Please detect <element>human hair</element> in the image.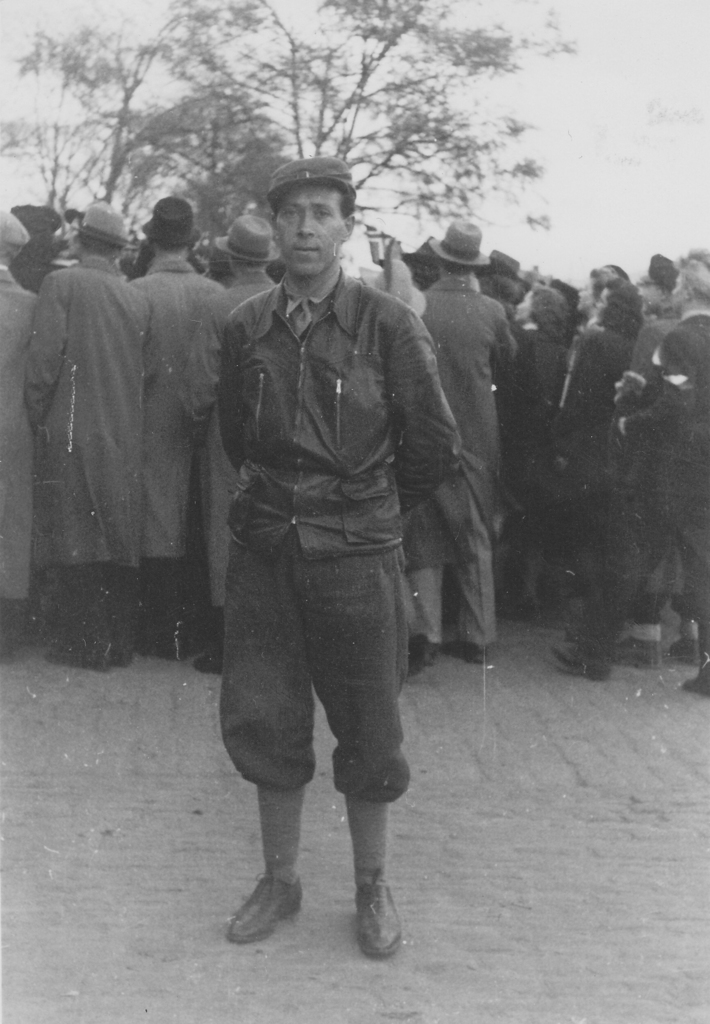
crop(408, 253, 439, 290).
